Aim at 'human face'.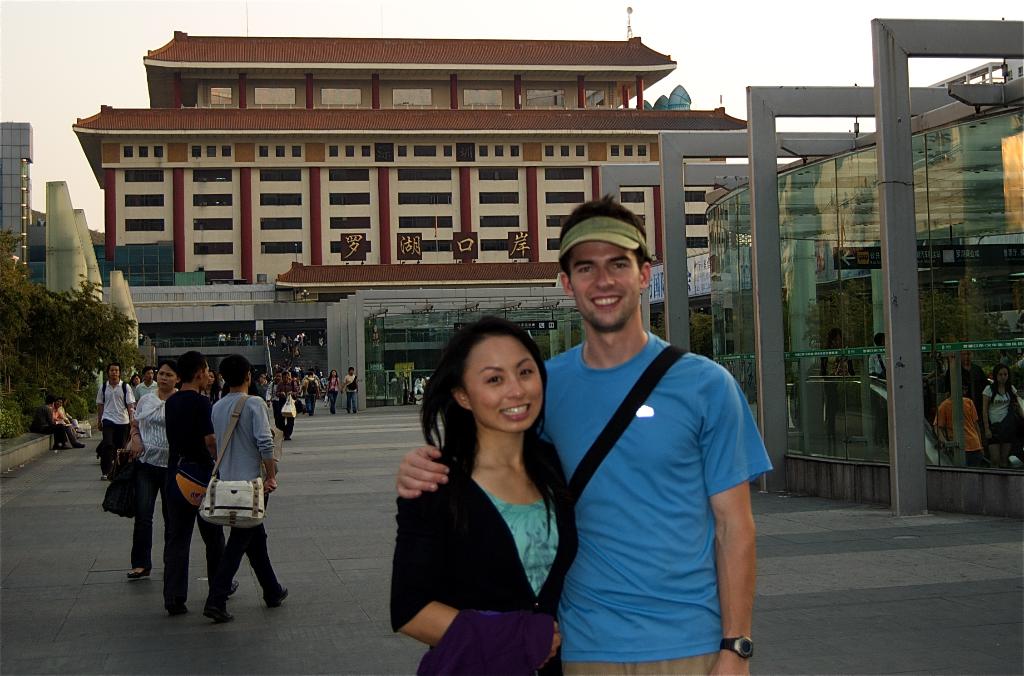
Aimed at BBox(200, 366, 209, 387).
